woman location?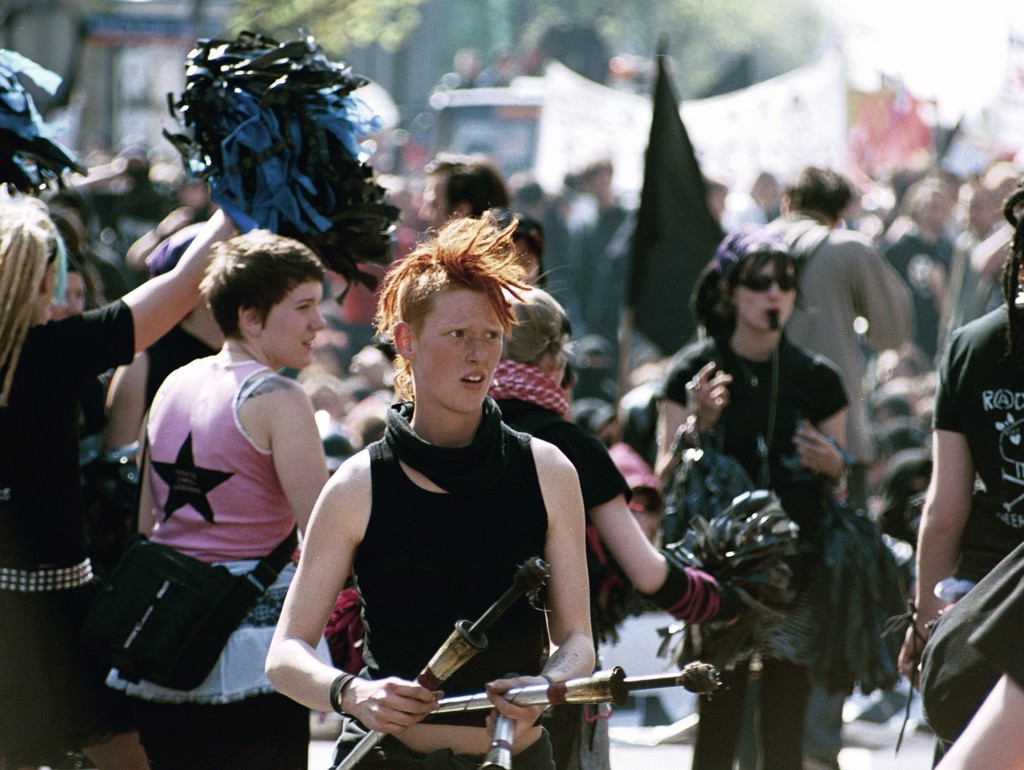
[left=0, top=202, right=245, bottom=769]
